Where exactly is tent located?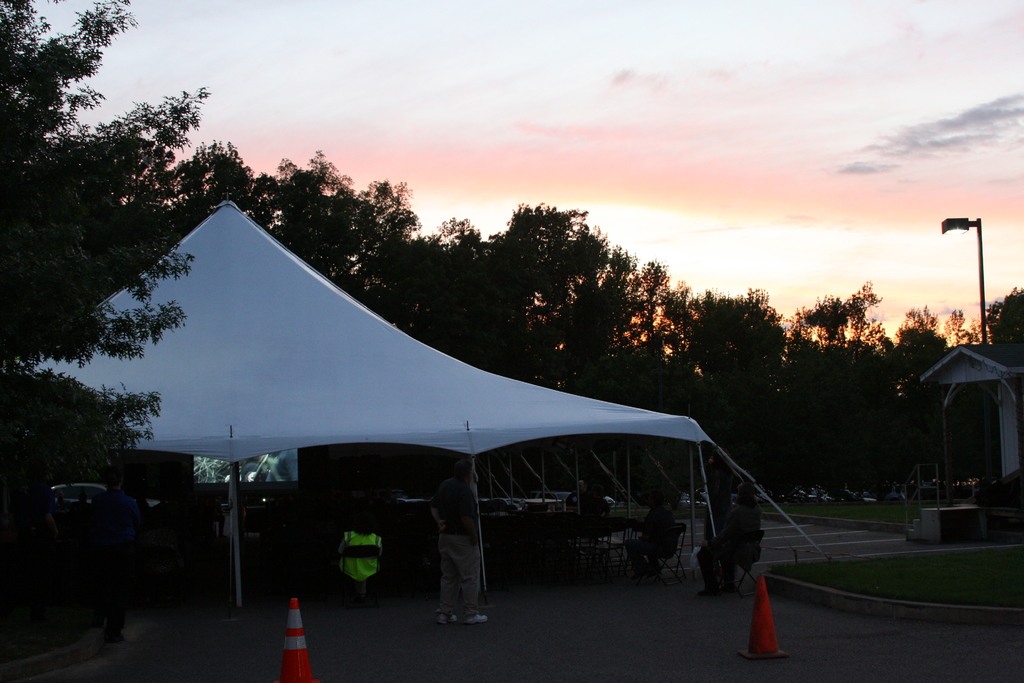
Its bounding box is locate(0, 189, 840, 609).
